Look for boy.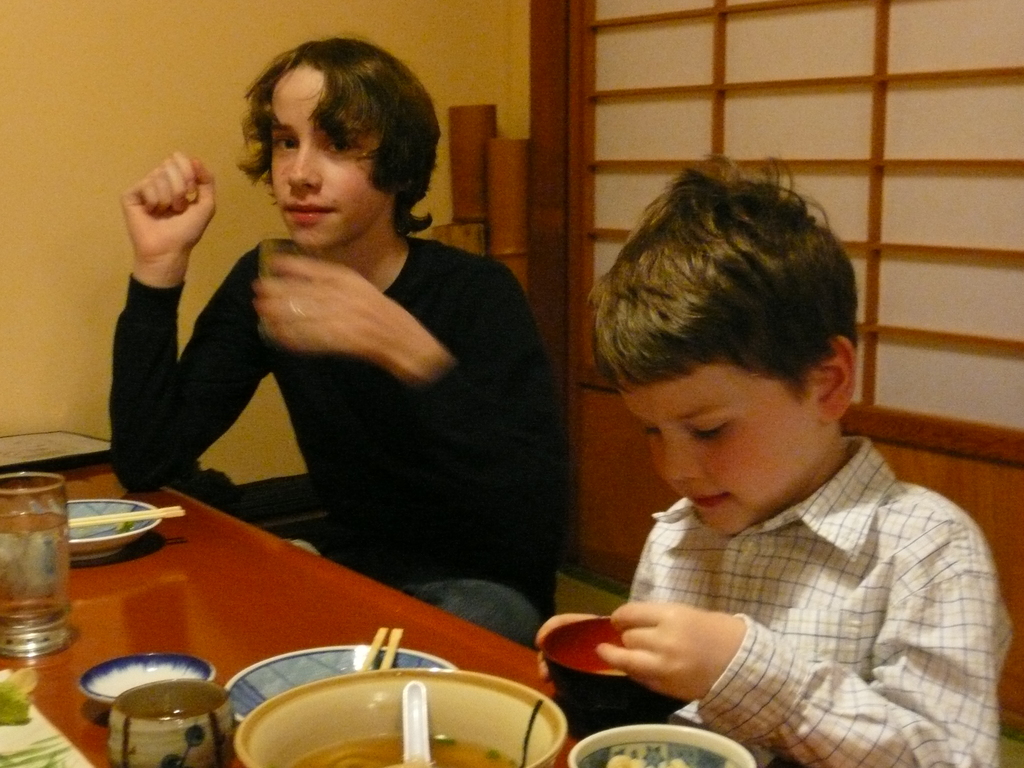
Found: <bbox>540, 150, 1014, 763</bbox>.
